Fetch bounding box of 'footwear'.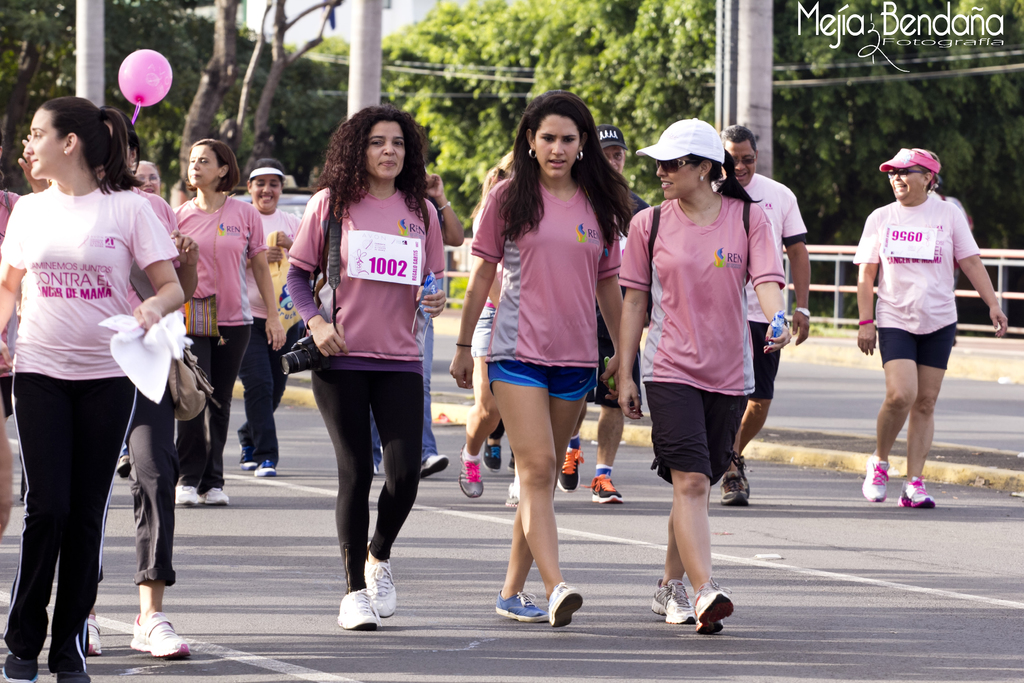
Bbox: detection(696, 591, 733, 636).
